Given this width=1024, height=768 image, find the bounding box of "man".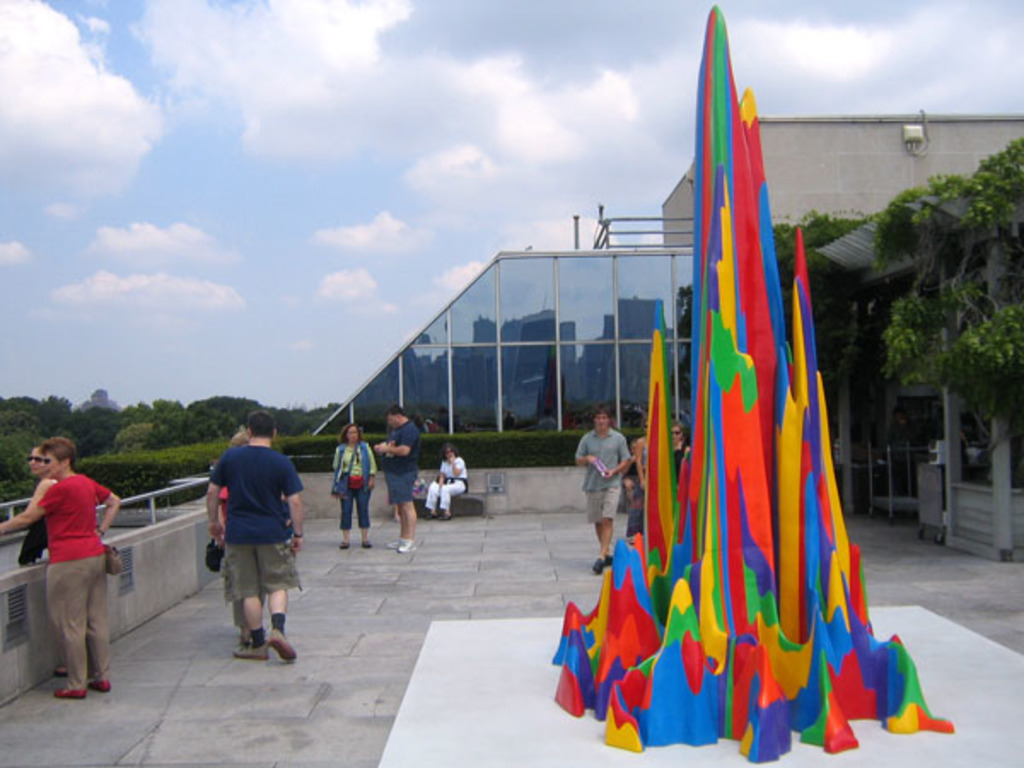
(left=575, top=403, right=633, bottom=573).
